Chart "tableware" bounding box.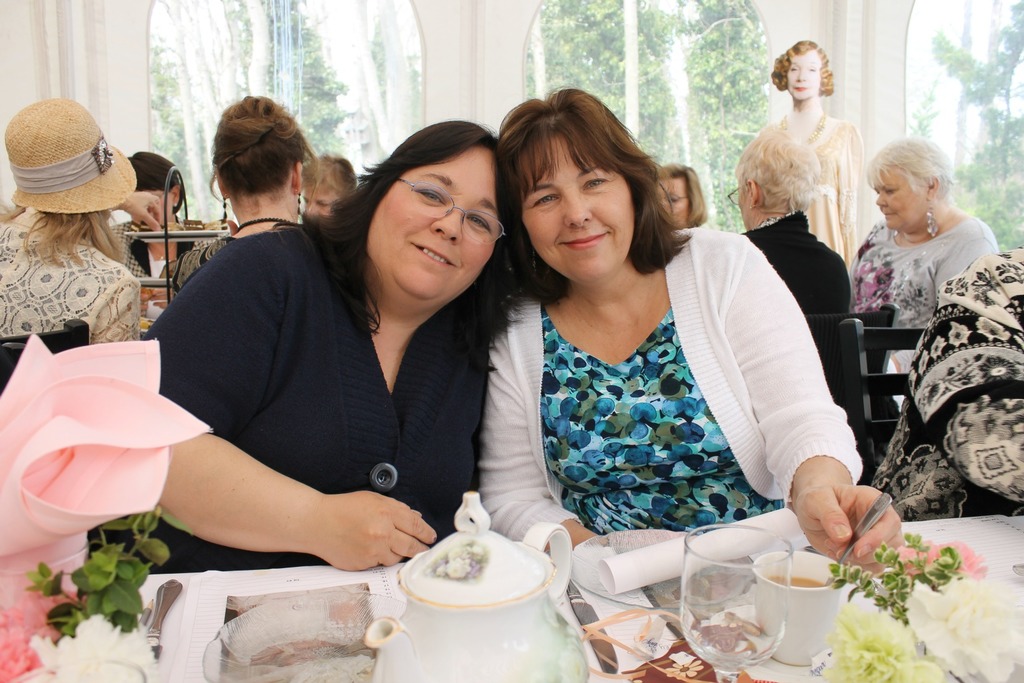
Charted: select_region(687, 545, 788, 670).
